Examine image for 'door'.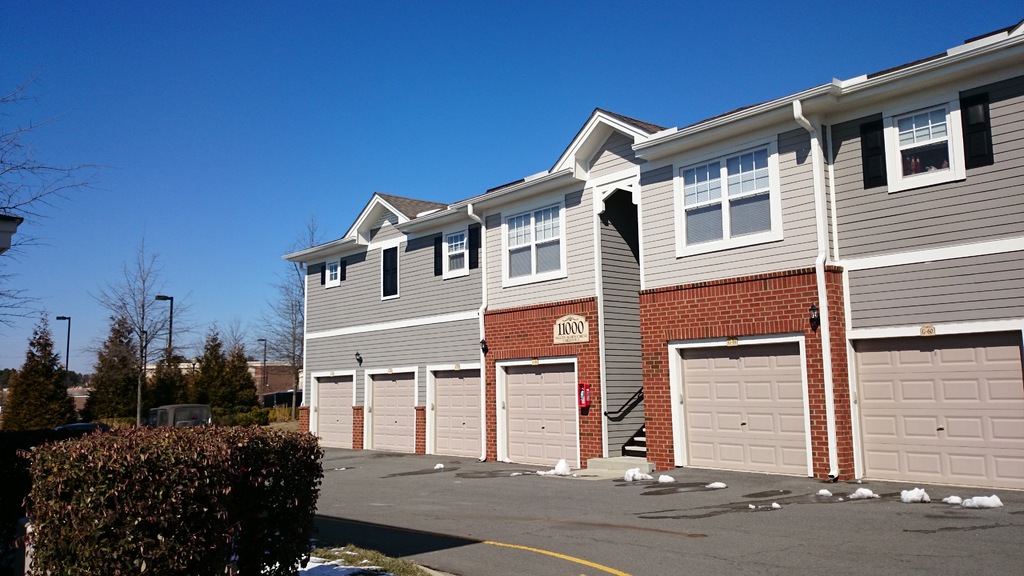
Examination result: BBox(854, 332, 1023, 486).
